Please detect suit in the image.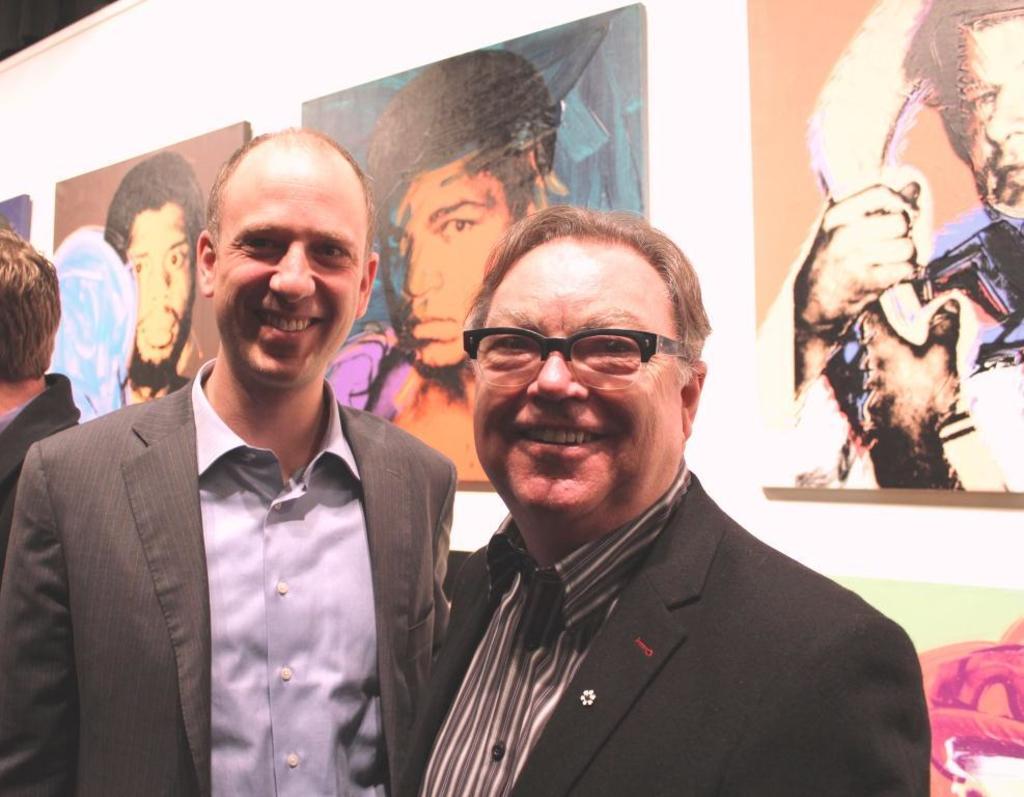
select_region(18, 263, 478, 785).
